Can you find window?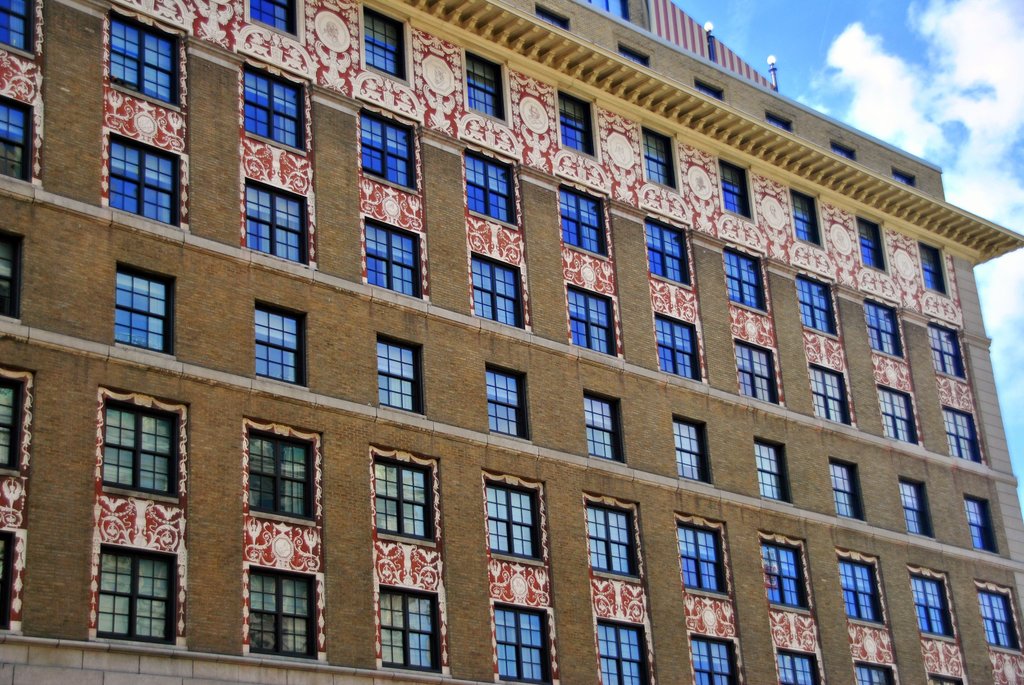
Yes, bounding box: crop(105, 6, 189, 113).
